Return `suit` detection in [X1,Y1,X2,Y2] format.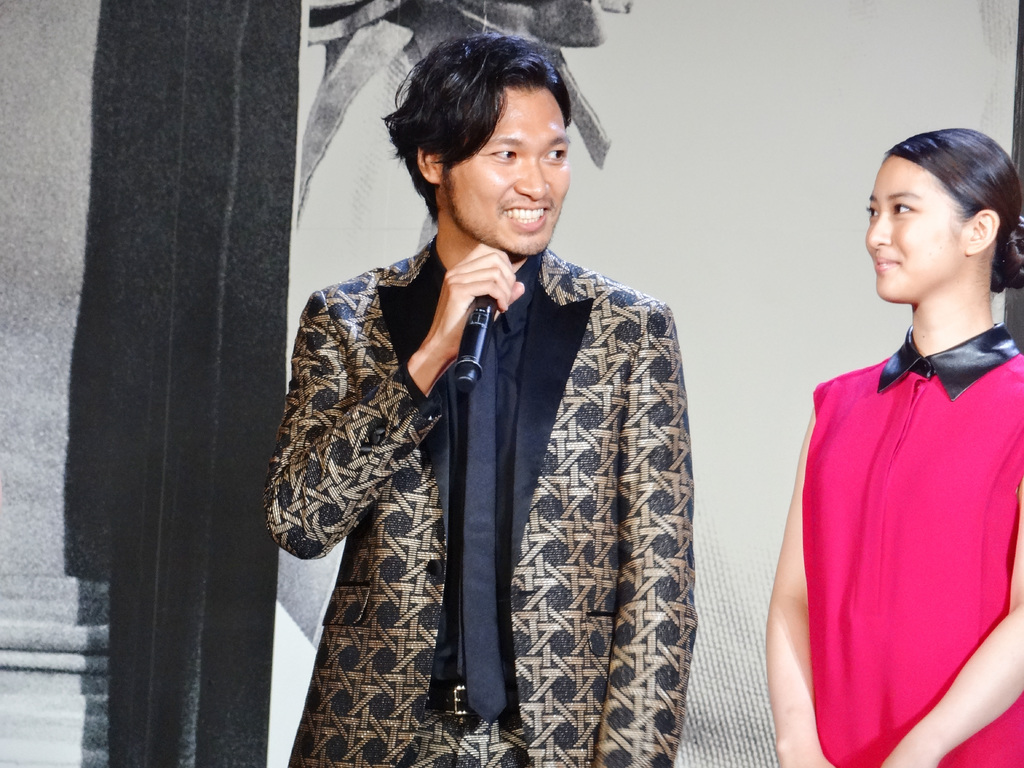
[285,171,703,731].
